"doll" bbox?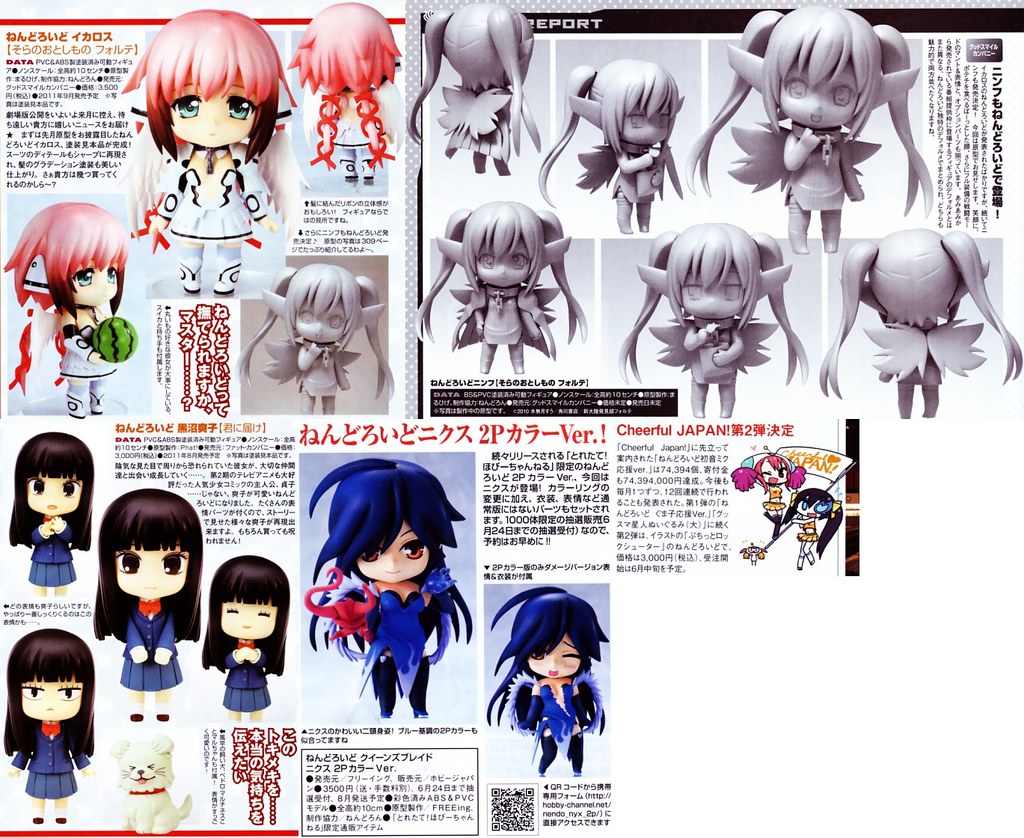
Rect(305, 455, 467, 707)
